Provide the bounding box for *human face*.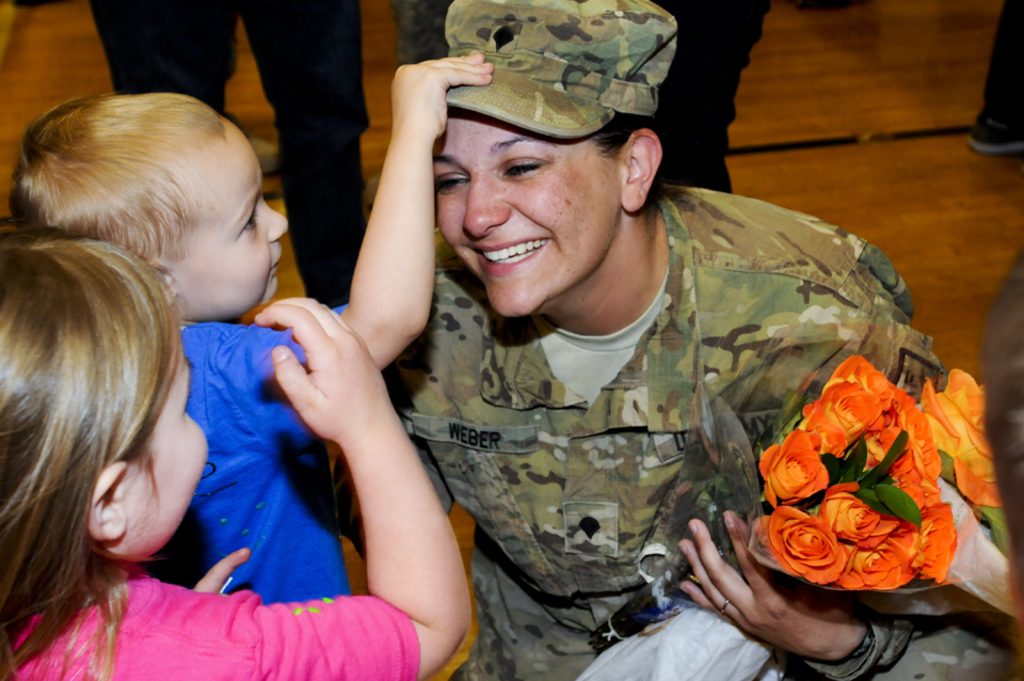
crop(125, 333, 211, 568).
